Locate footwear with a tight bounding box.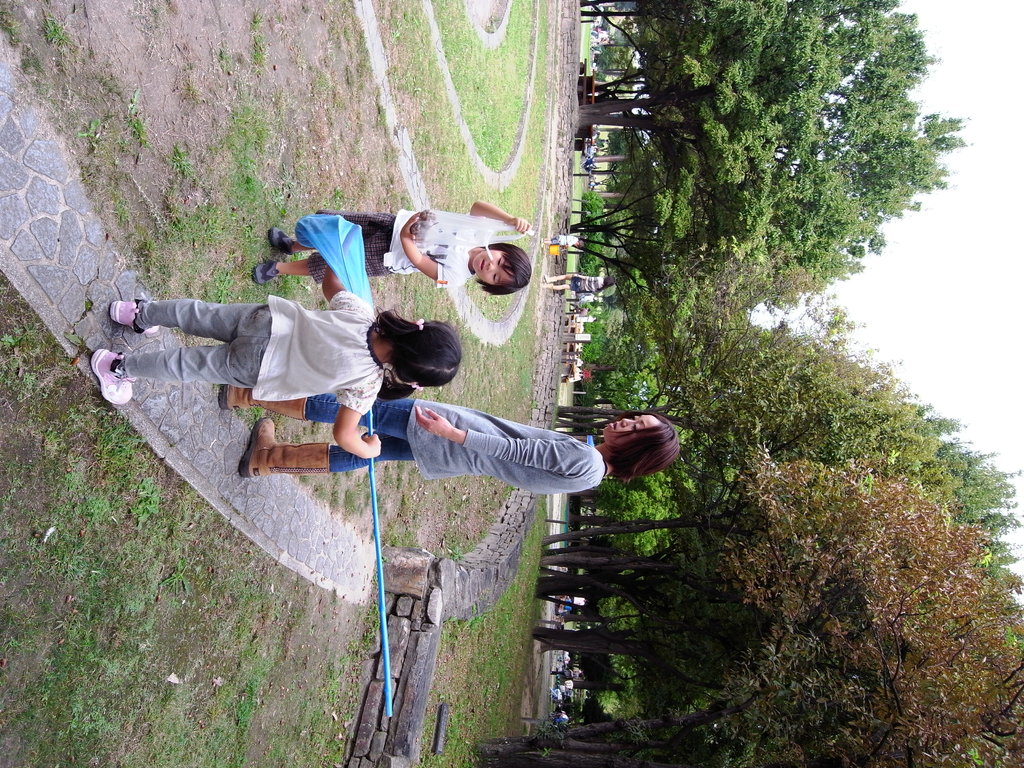
pyautogui.locateOnScreen(267, 226, 298, 259).
